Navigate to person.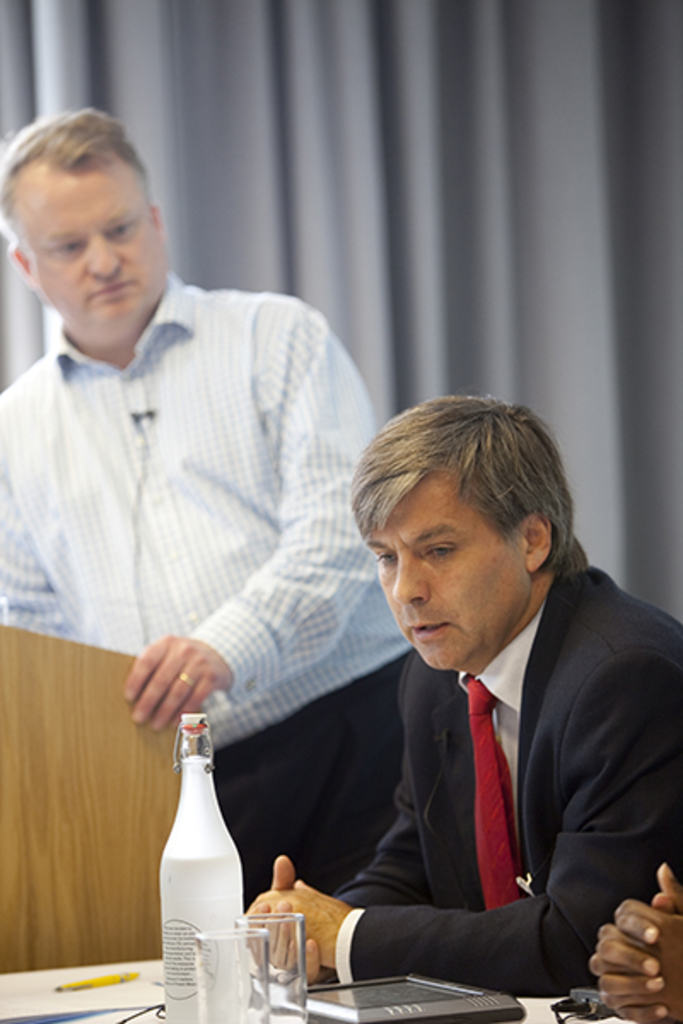
Navigation target: left=237, top=396, right=681, bottom=1000.
